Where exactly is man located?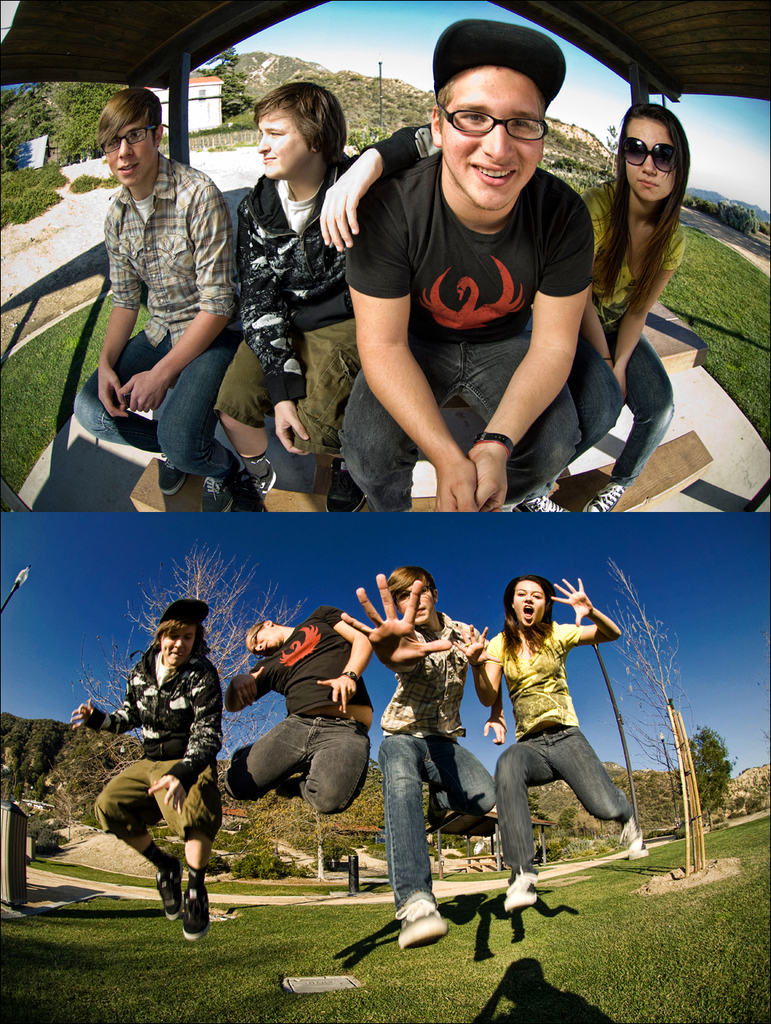
Its bounding box is detection(341, 568, 508, 949).
